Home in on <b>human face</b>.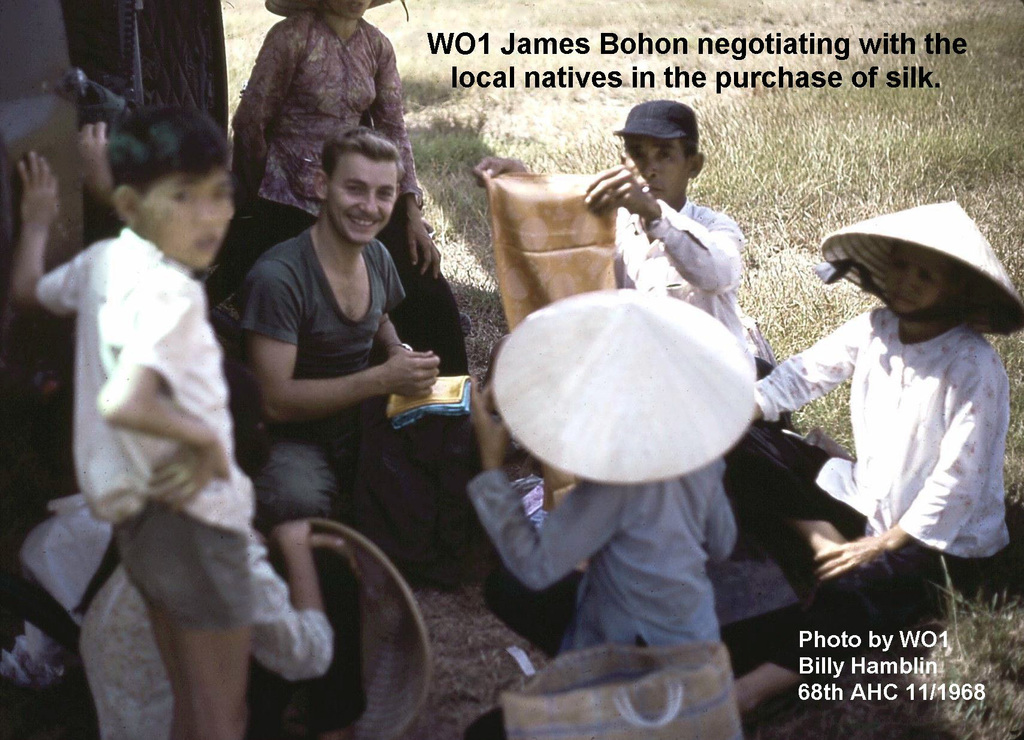
Homed in at 330/159/397/249.
